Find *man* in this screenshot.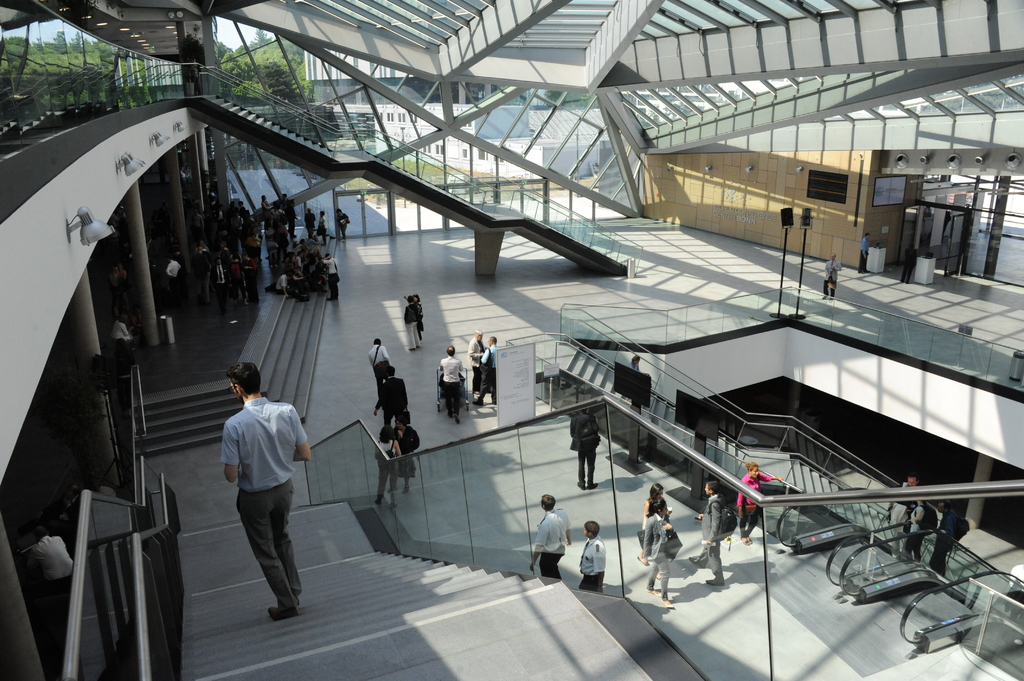
The bounding box for *man* is Rect(317, 211, 332, 246).
